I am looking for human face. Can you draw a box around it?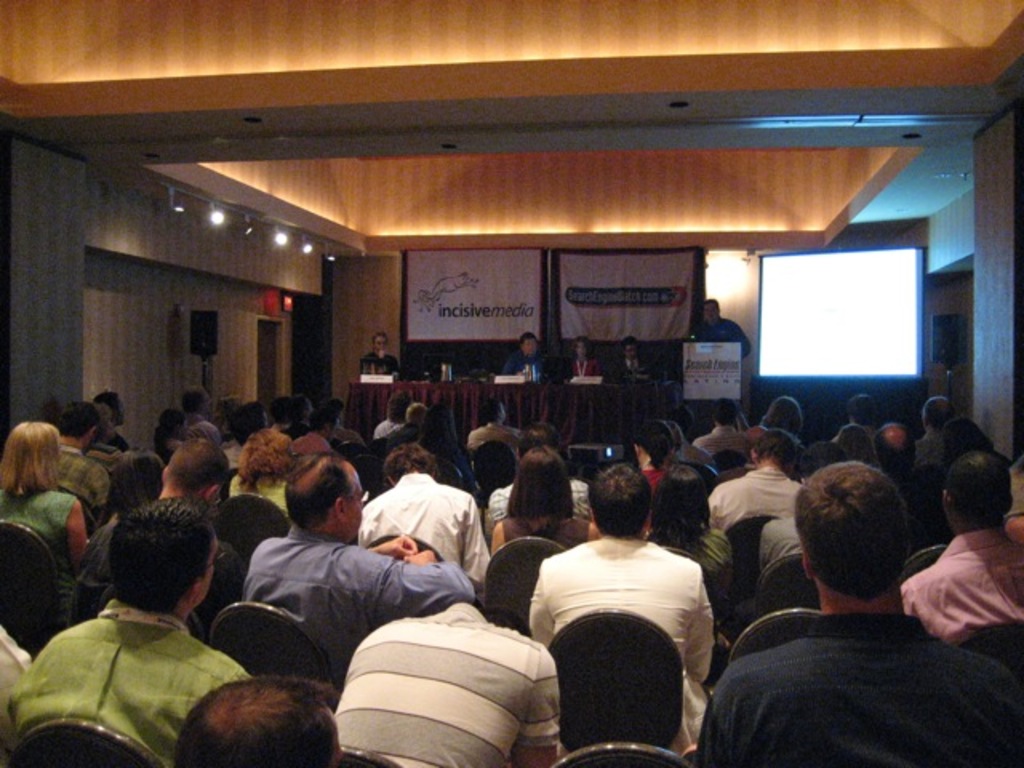
Sure, the bounding box is (x1=202, y1=387, x2=211, y2=416).
